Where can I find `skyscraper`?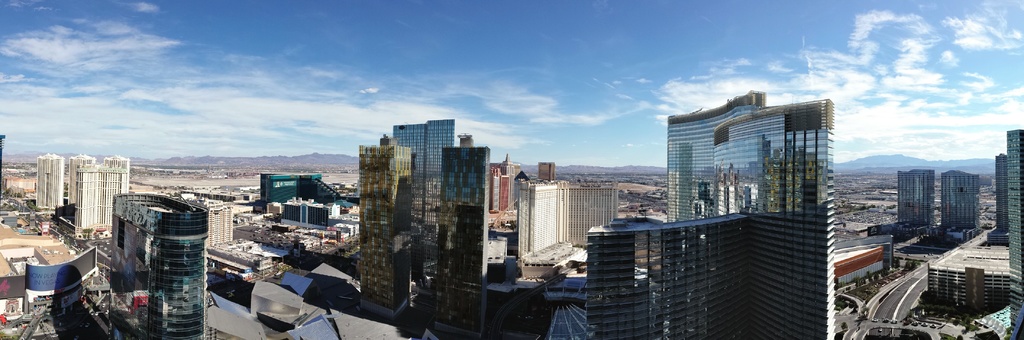
You can find it at 69, 150, 136, 244.
